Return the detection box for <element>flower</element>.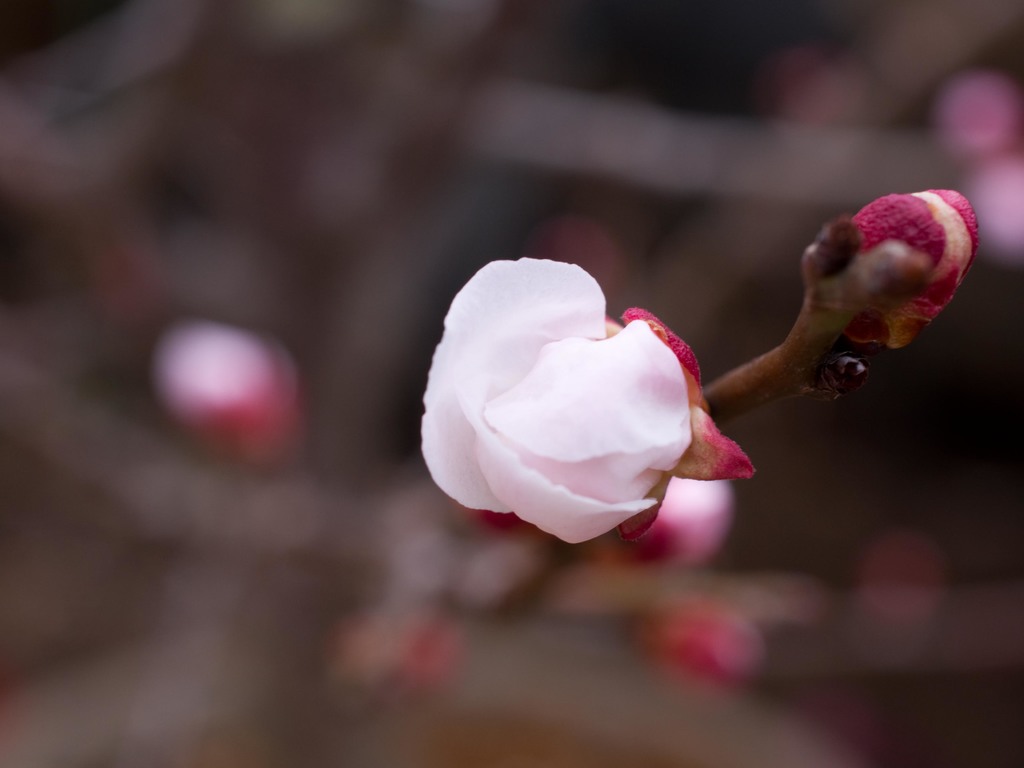
419 250 739 534.
